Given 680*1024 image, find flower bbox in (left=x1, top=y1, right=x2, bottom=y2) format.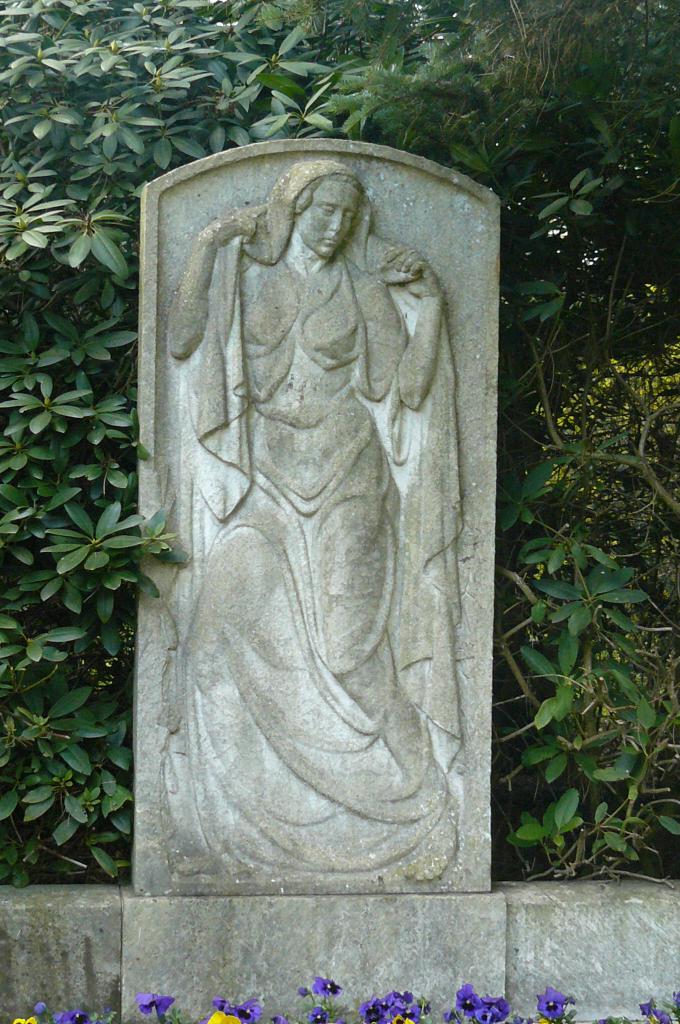
(left=137, top=995, right=177, bottom=1023).
